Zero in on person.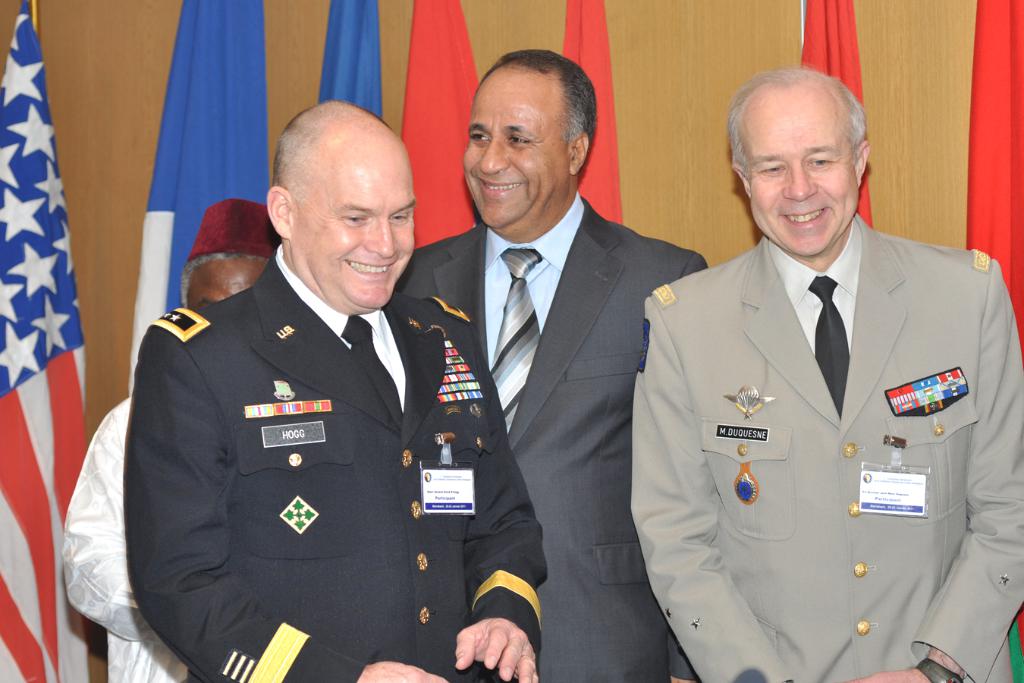
Zeroed in: [397, 47, 708, 682].
